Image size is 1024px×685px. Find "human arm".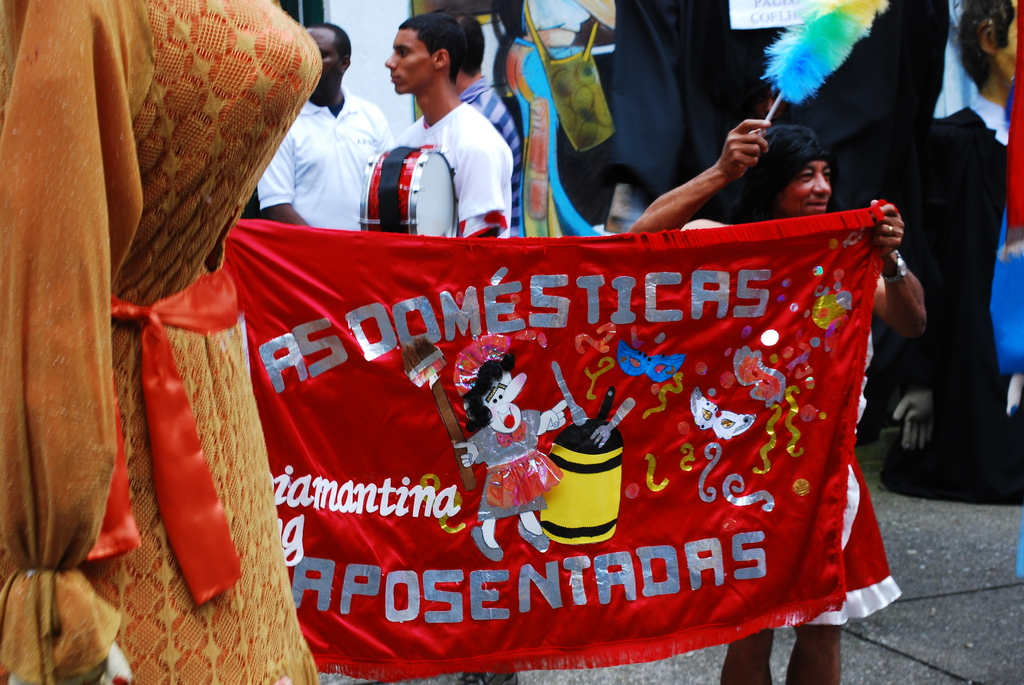
257,127,310,226.
